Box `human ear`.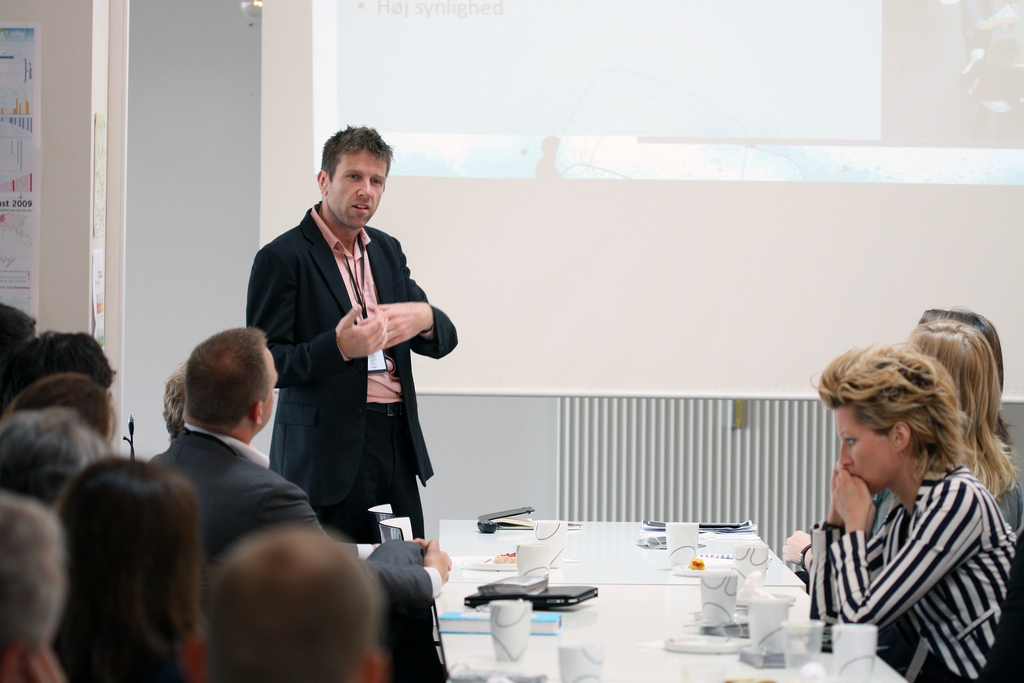
left=894, top=422, right=911, bottom=453.
